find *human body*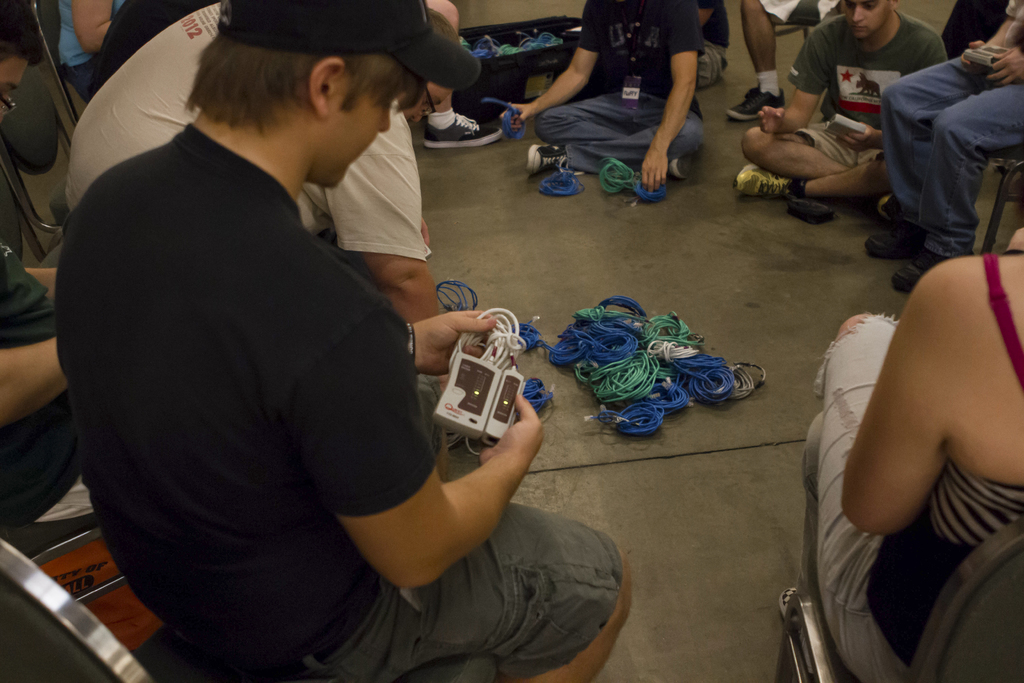
box=[1, 151, 107, 536]
